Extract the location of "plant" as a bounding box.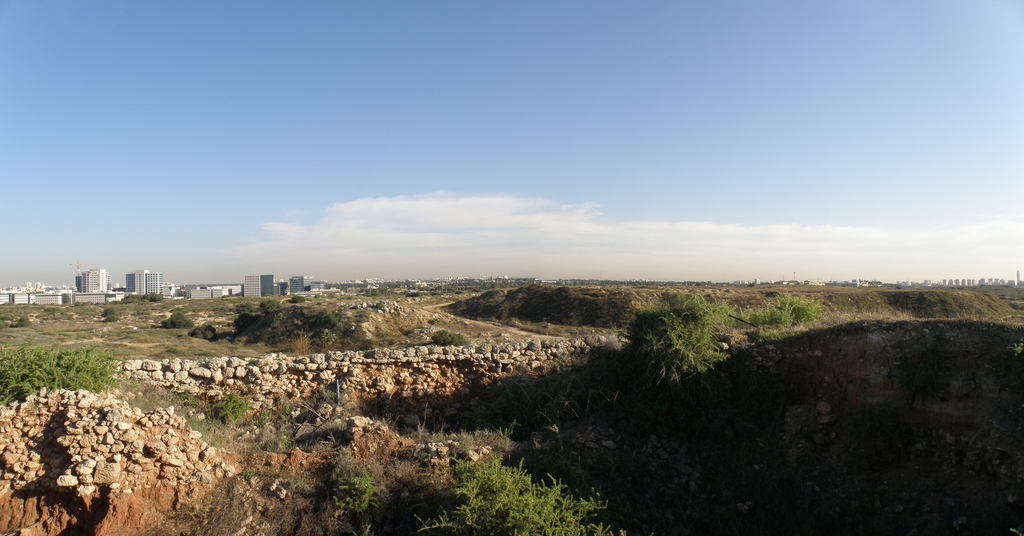
pyautogui.locateOnScreen(235, 461, 264, 480).
